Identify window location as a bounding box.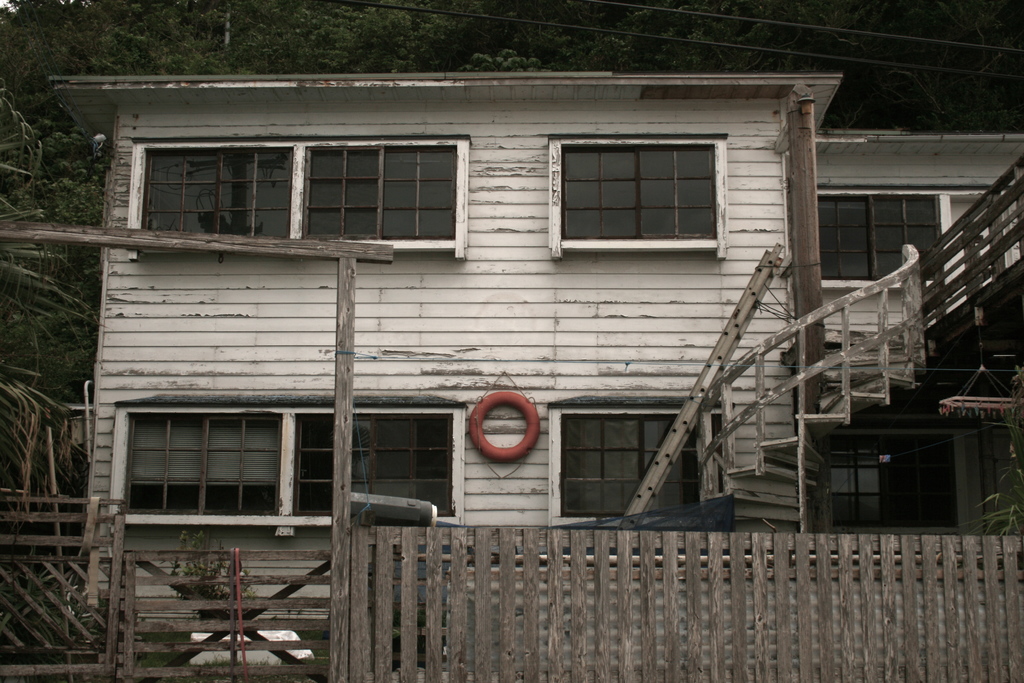
{"x1": 298, "y1": 128, "x2": 469, "y2": 251}.
